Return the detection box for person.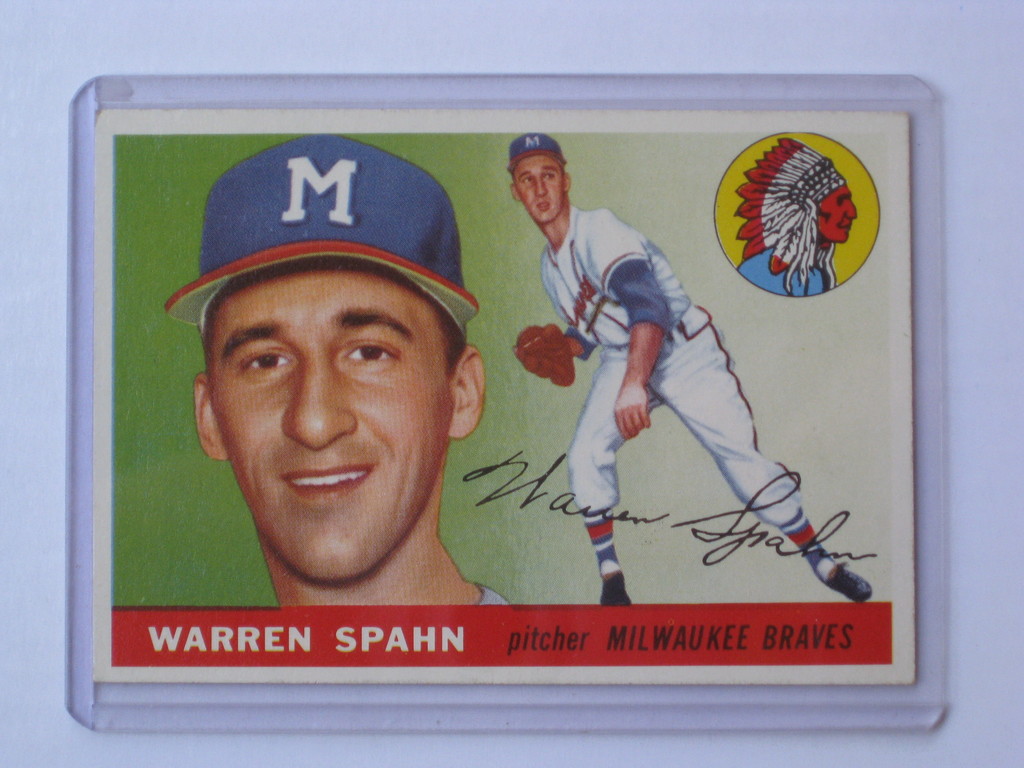
rect(162, 135, 514, 606).
